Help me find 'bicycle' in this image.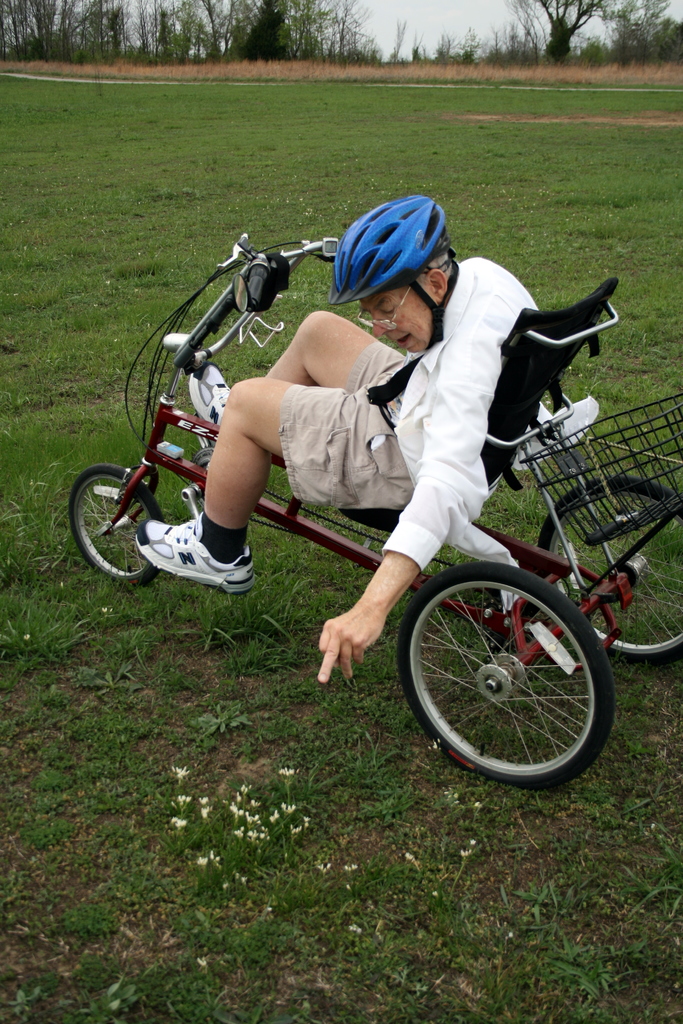
Found it: 68,234,682,790.
